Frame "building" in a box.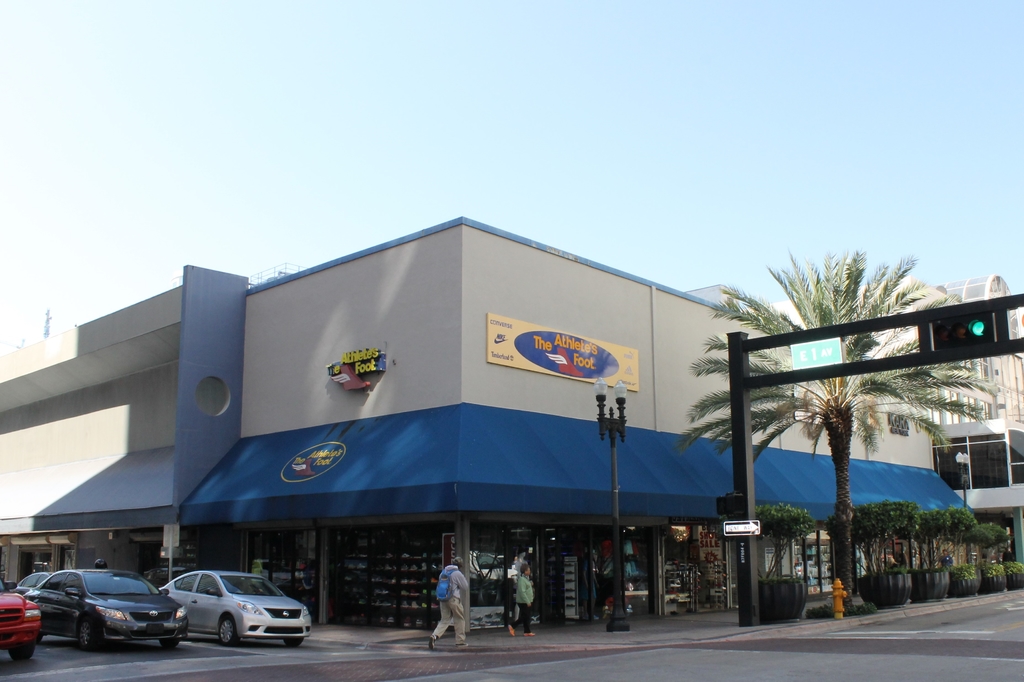
crop(0, 218, 1023, 635).
